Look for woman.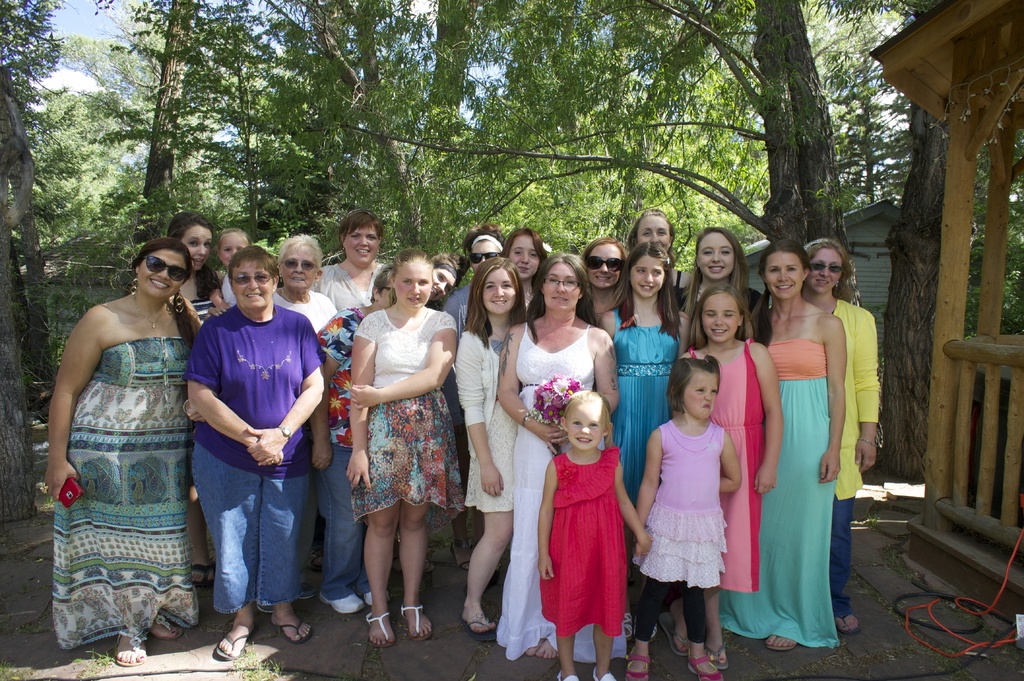
Found: x1=40, y1=232, x2=203, y2=667.
